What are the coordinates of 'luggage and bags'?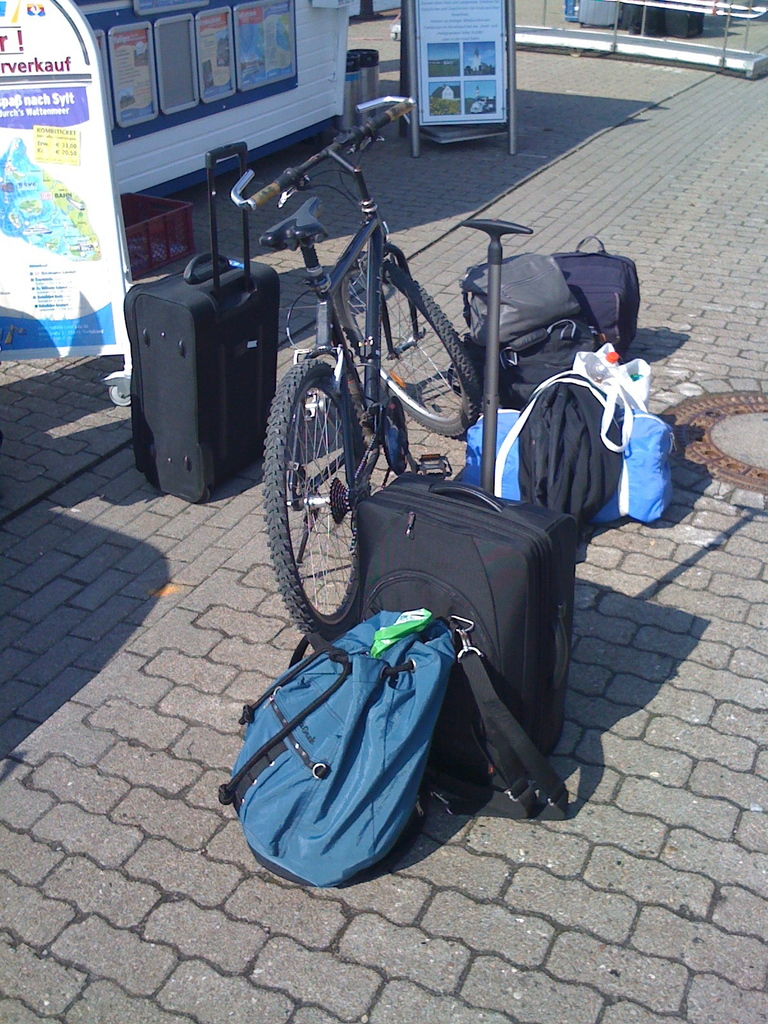
select_region(492, 317, 623, 410).
